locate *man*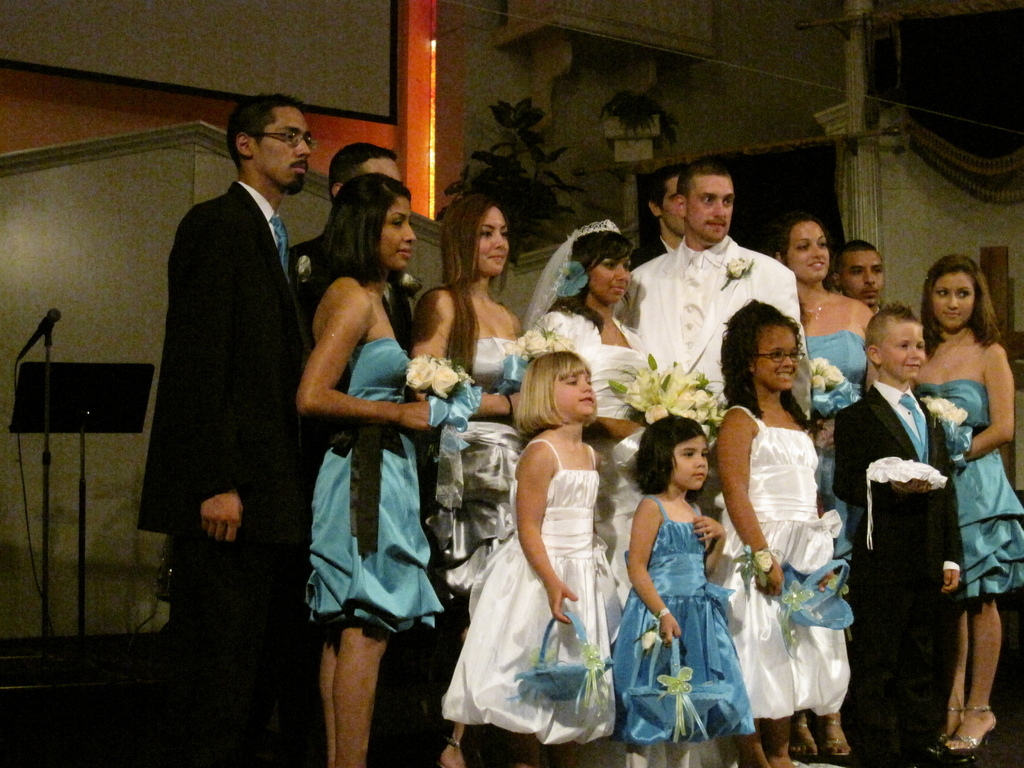
left=627, top=168, right=796, bottom=387
